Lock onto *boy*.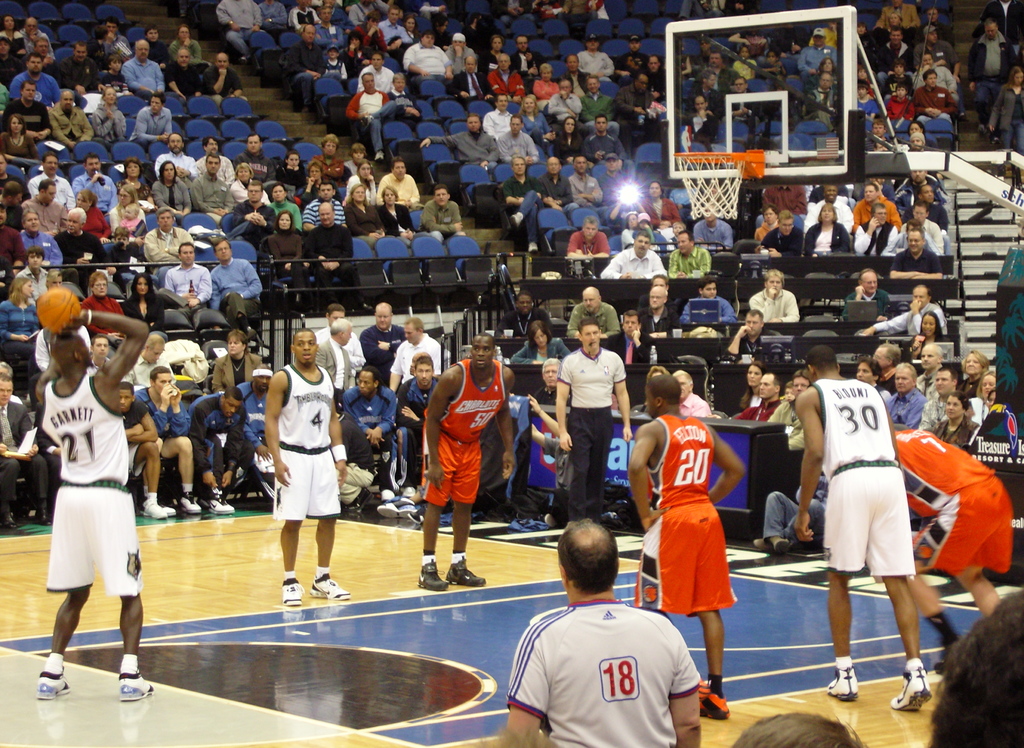
Locked: (632,368,746,663).
